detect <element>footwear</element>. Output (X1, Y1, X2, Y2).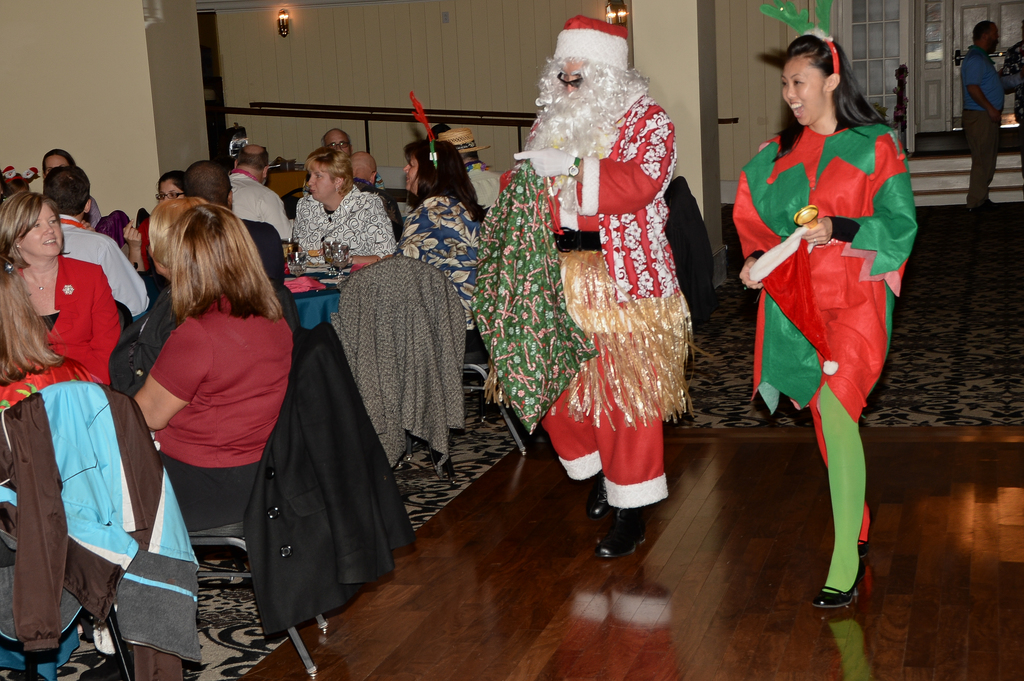
(587, 470, 611, 519).
